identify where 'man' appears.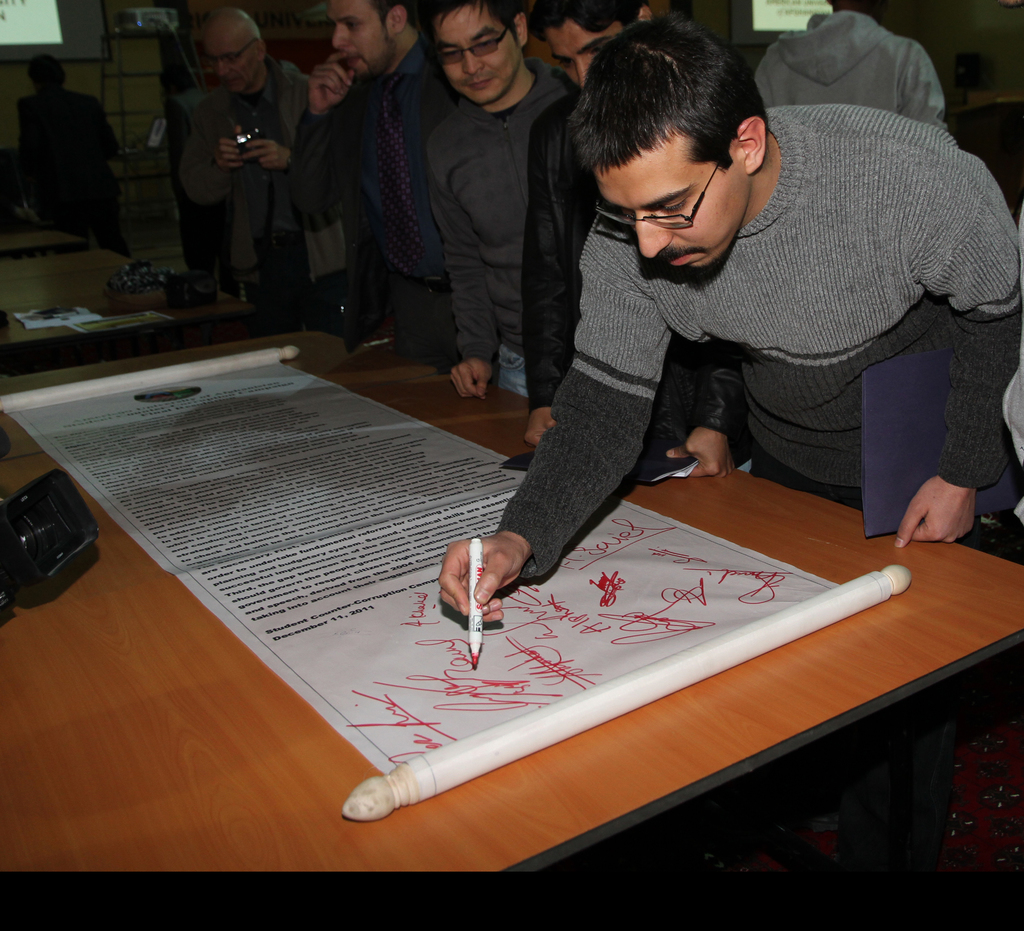
Appears at [left=173, top=10, right=365, bottom=305].
